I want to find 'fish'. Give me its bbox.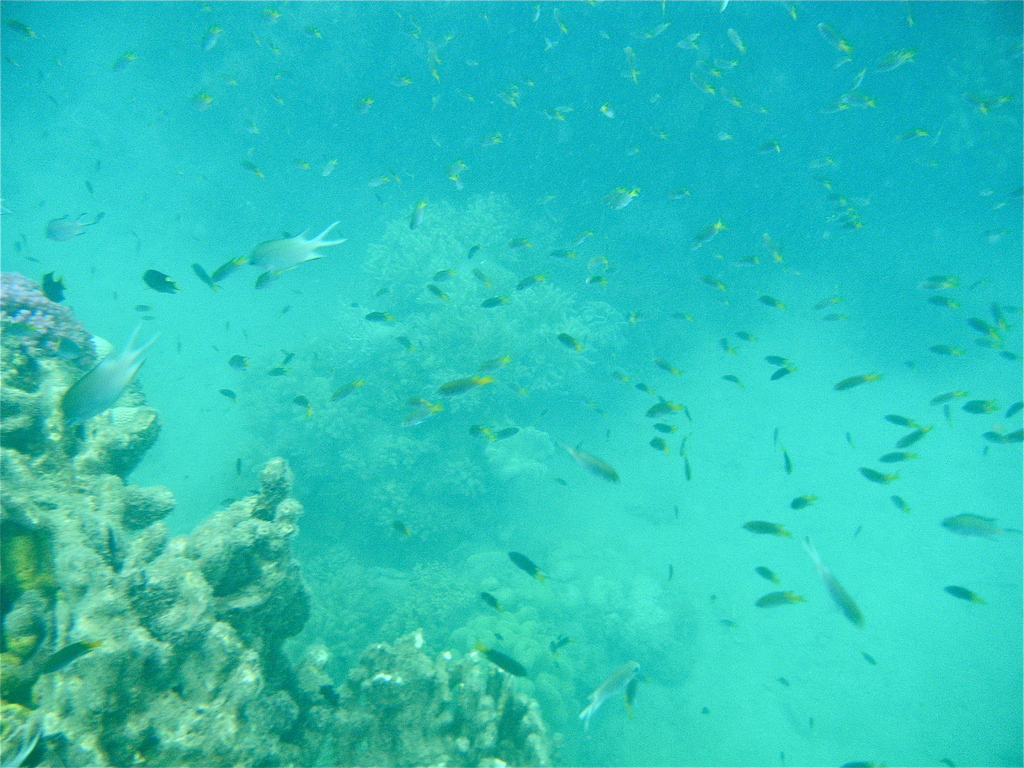
1002/402/1023/418.
